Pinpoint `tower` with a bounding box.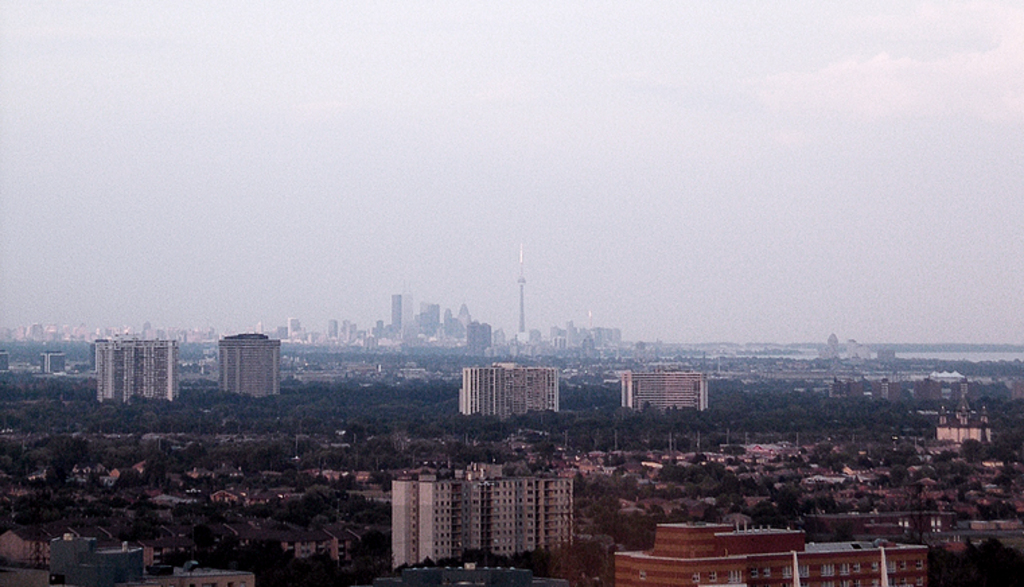
[390, 289, 420, 327].
